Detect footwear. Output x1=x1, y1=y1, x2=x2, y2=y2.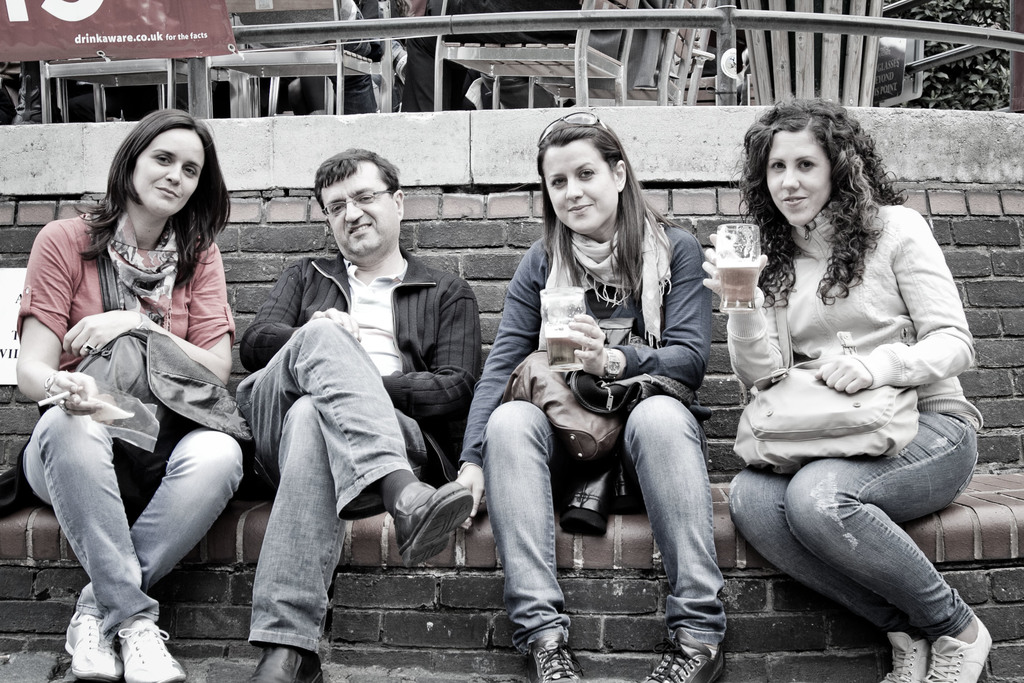
x1=510, y1=598, x2=576, y2=671.
